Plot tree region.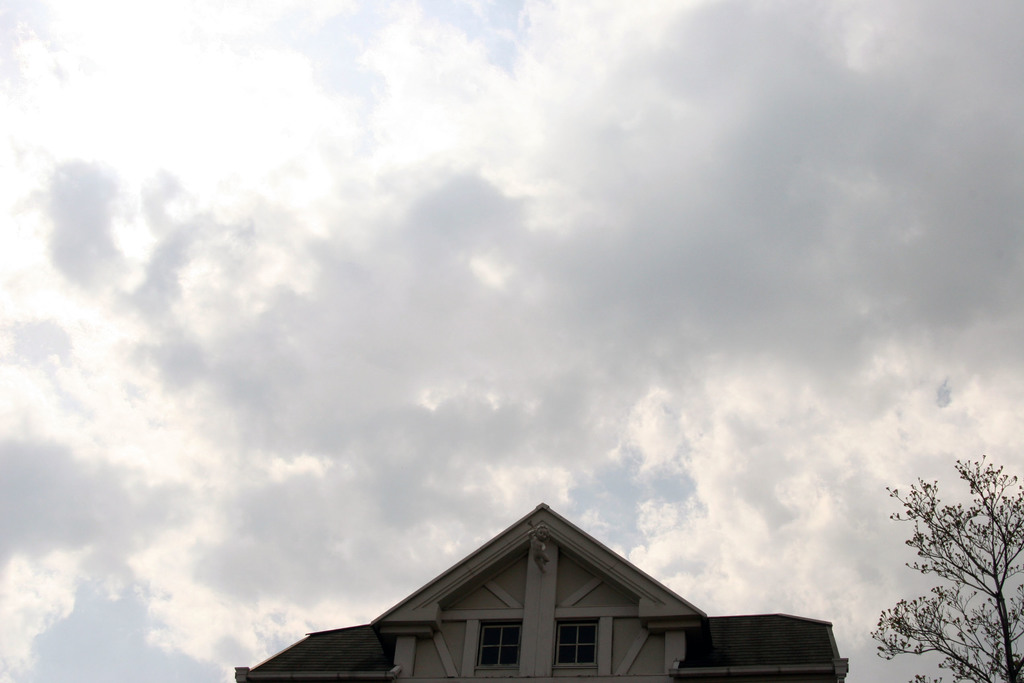
Plotted at [881, 452, 1012, 682].
